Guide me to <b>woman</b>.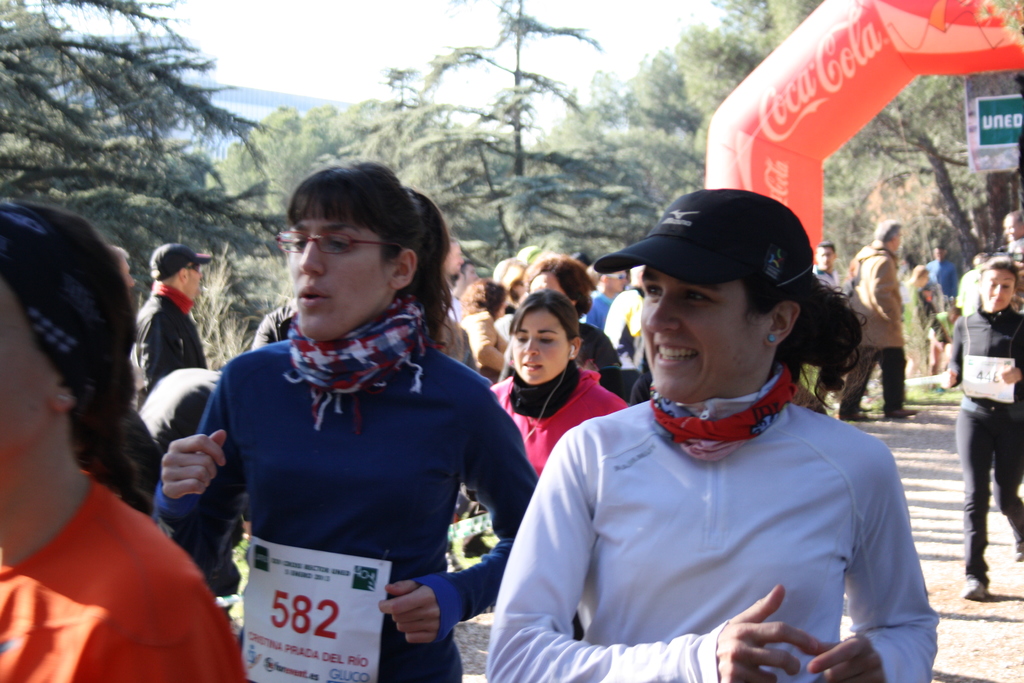
Guidance: <bbox>457, 282, 515, 371</bbox>.
